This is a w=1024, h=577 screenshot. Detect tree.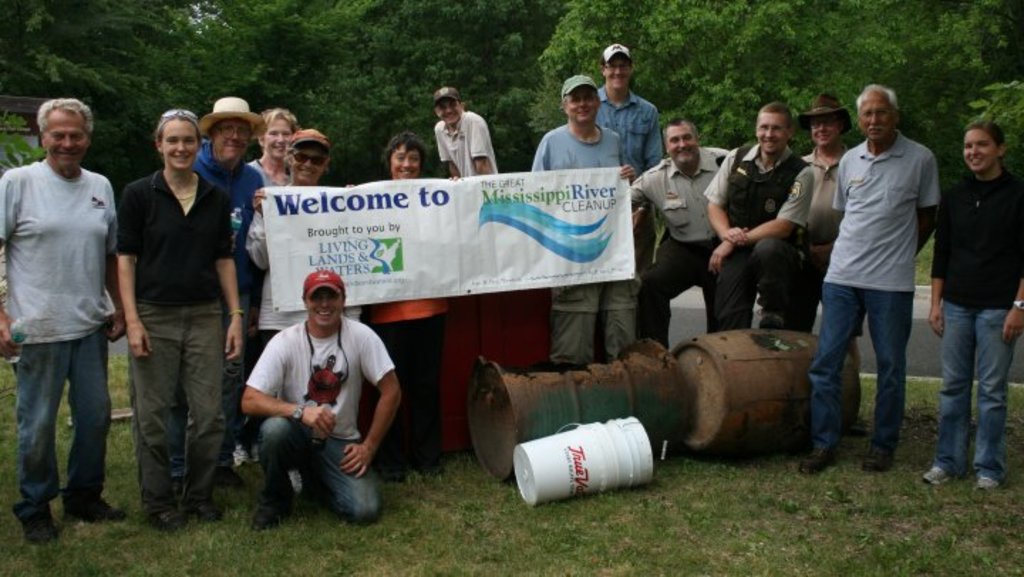
box(651, 0, 1023, 176).
